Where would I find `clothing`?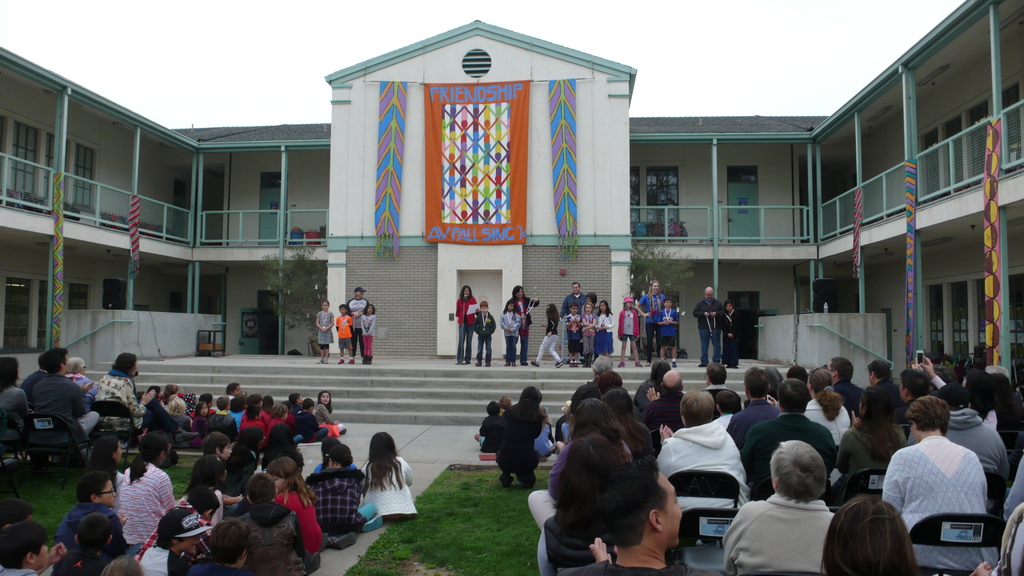
At bbox=(495, 405, 543, 475).
